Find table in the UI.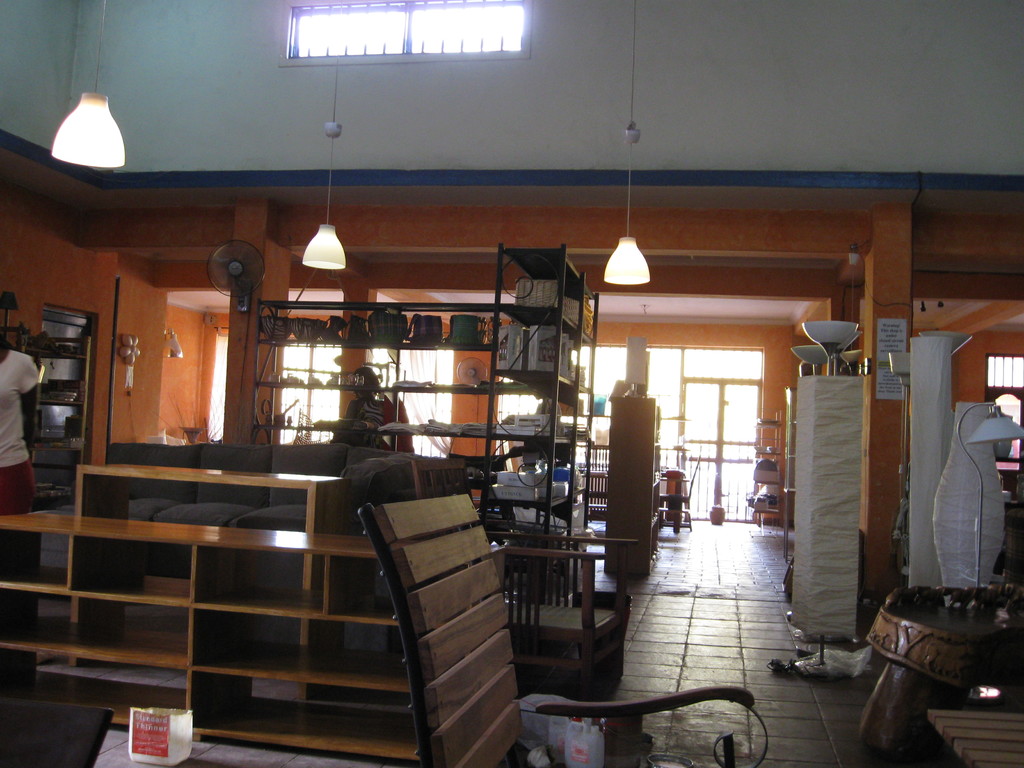
UI element at select_region(860, 586, 1023, 767).
